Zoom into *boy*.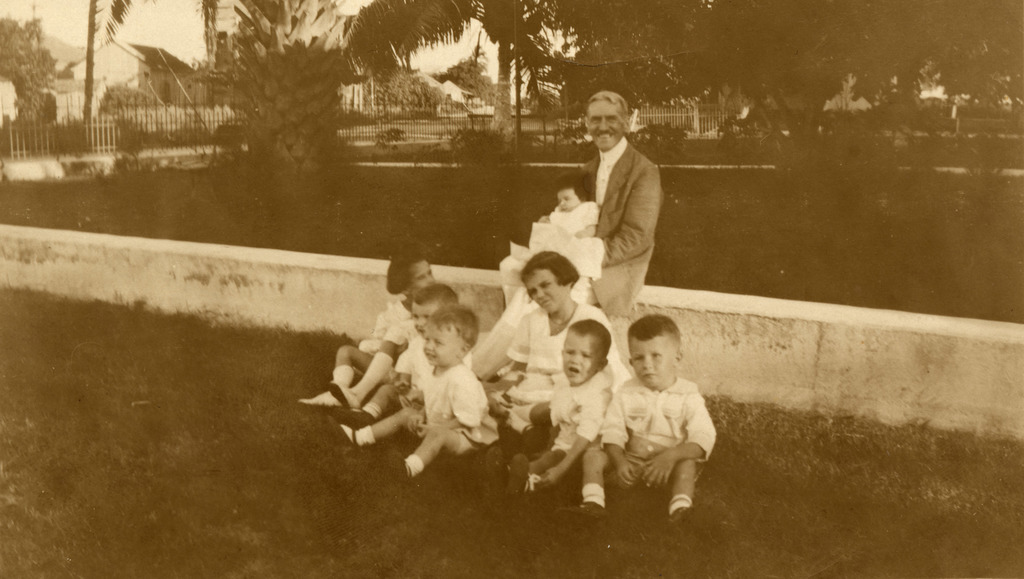
Zoom target: bbox(328, 305, 497, 481).
